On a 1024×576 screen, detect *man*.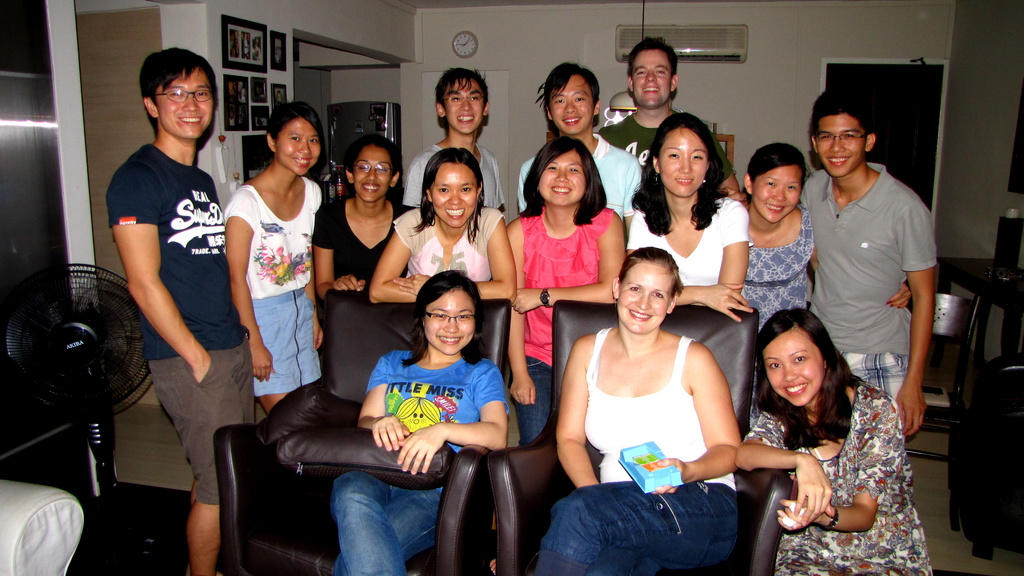
pyautogui.locateOnScreen(802, 91, 942, 424).
